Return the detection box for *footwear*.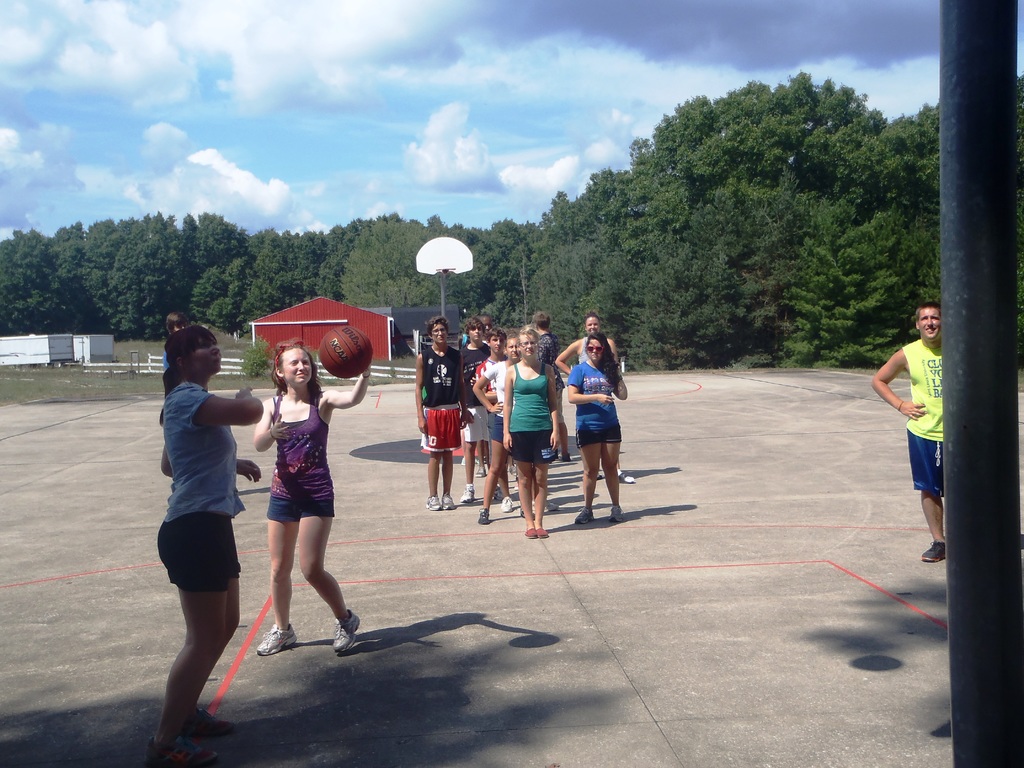
[615,465,635,483].
